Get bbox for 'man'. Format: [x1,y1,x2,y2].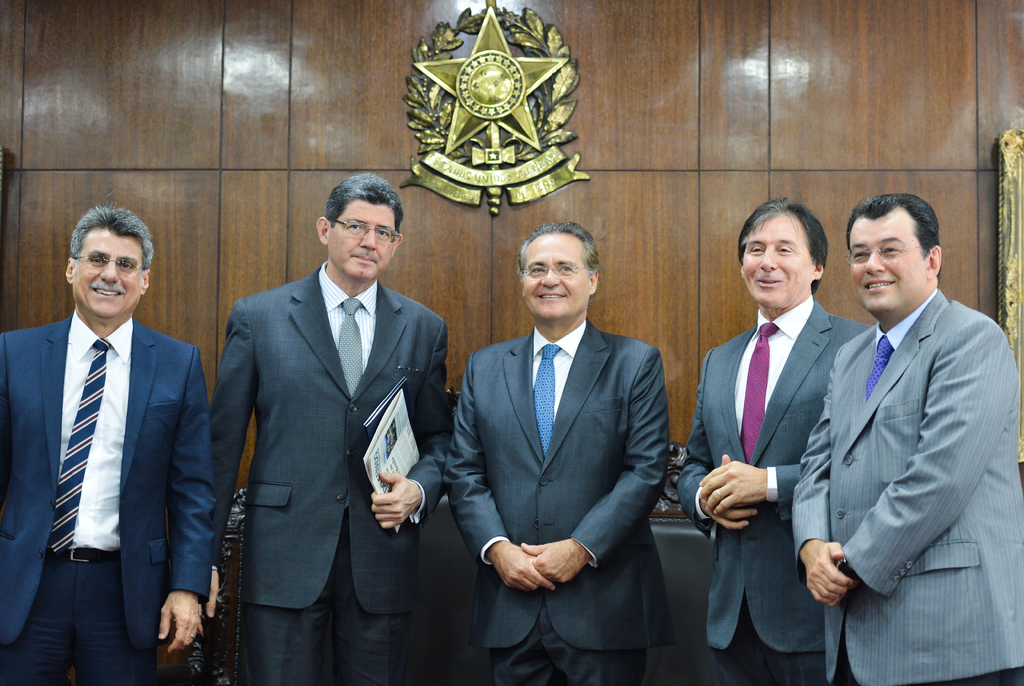
[788,188,1023,685].
